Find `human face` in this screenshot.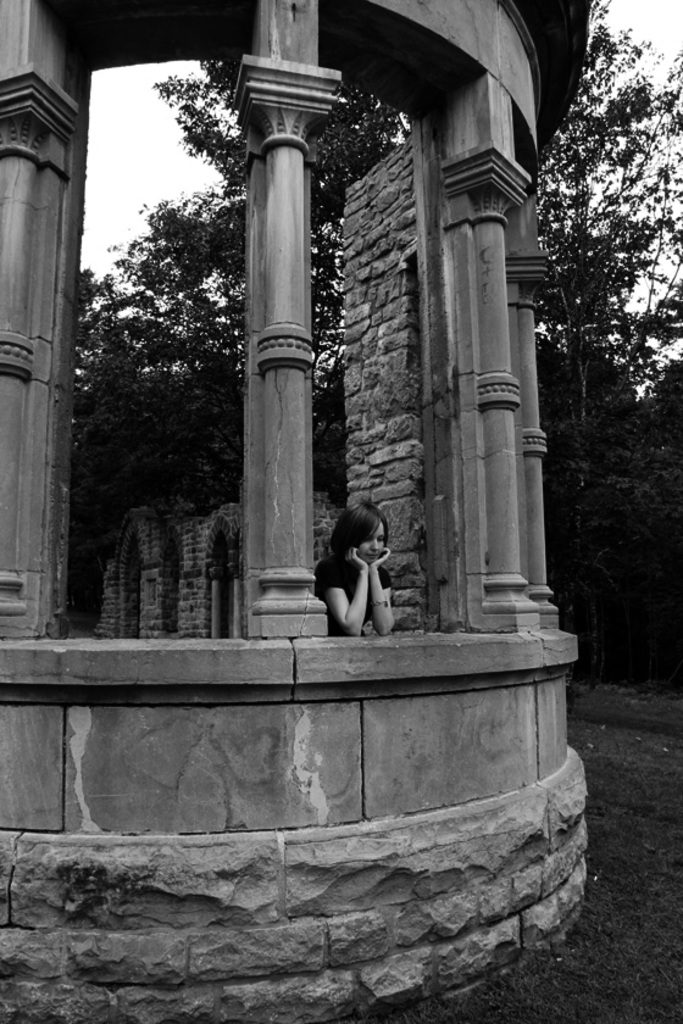
The bounding box for `human face` is Rect(354, 517, 385, 561).
